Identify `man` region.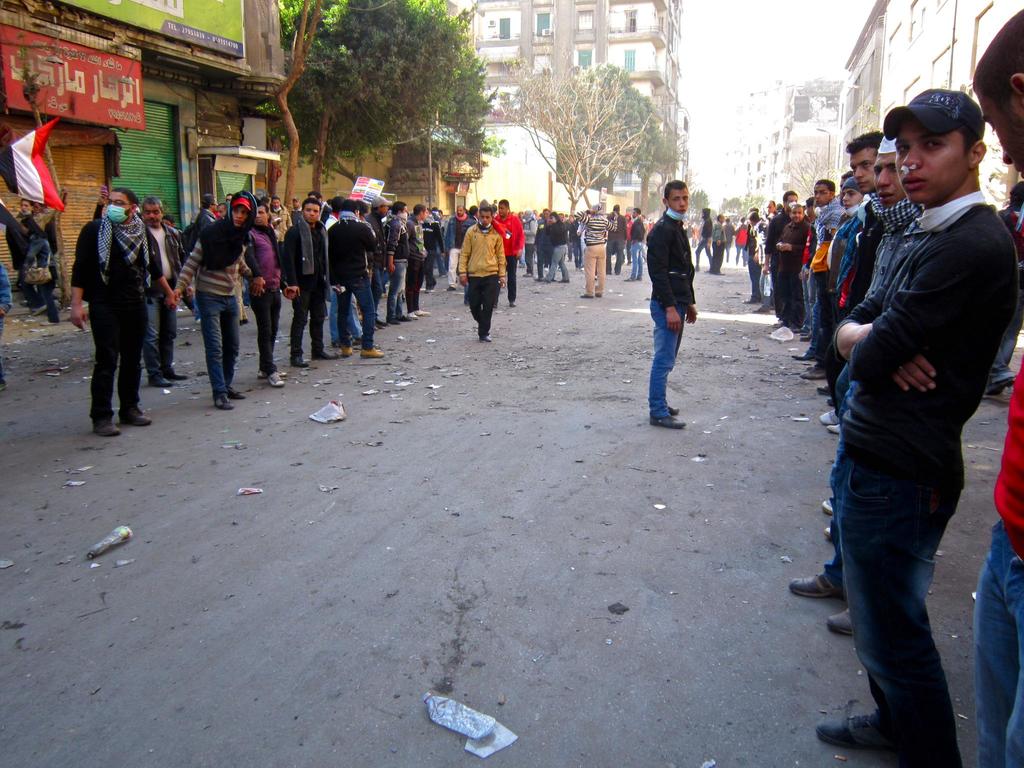
Region: box=[709, 211, 729, 277].
